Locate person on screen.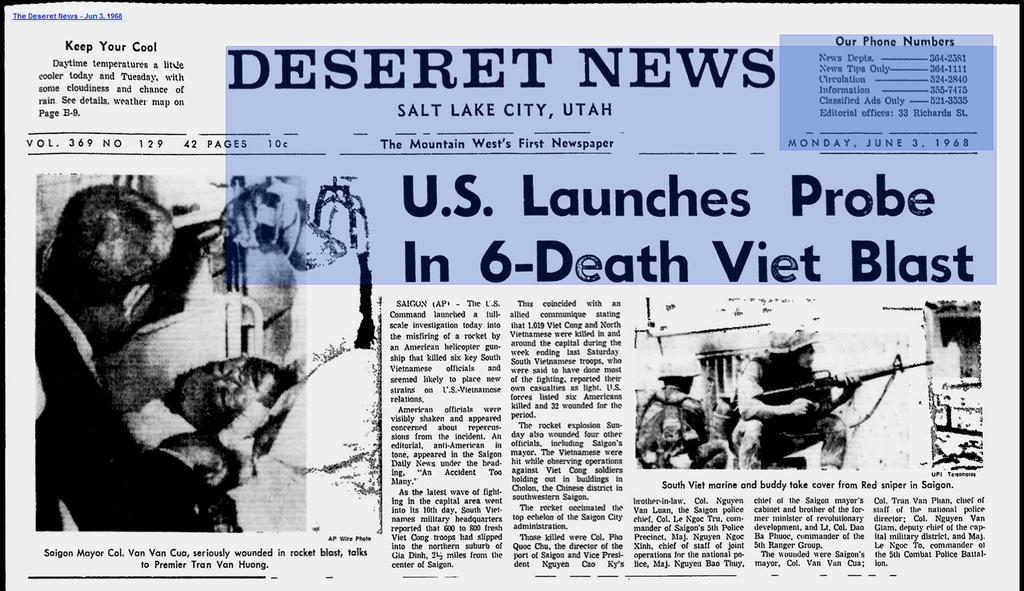
On screen at box=[186, 352, 393, 499].
